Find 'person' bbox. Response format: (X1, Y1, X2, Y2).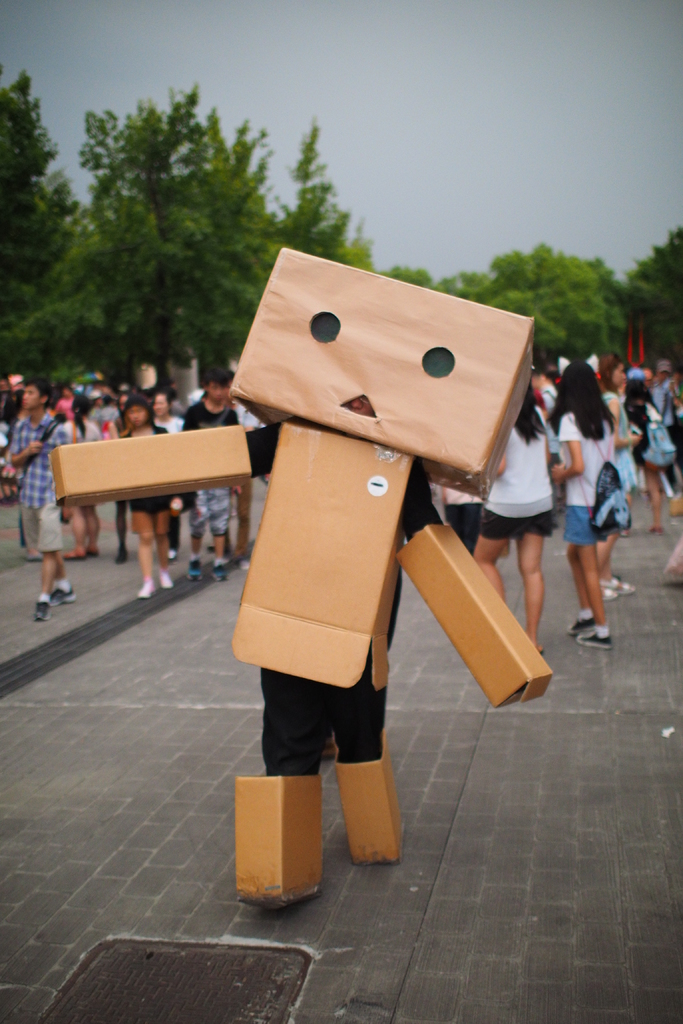
(550, 360, 631, 652).
